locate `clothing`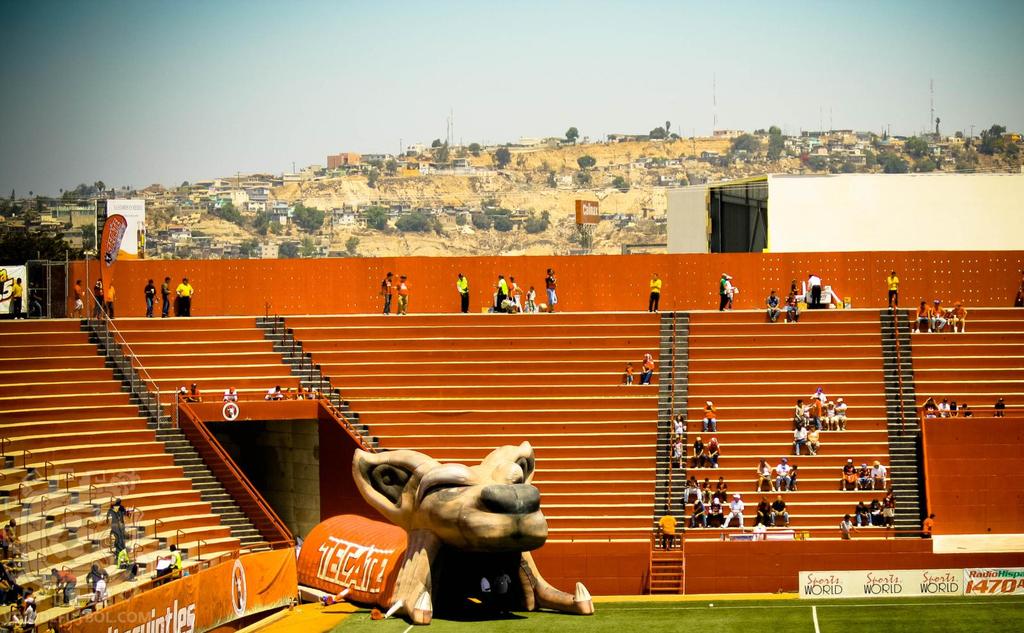
bbox=[109, 507, 127, 545]
